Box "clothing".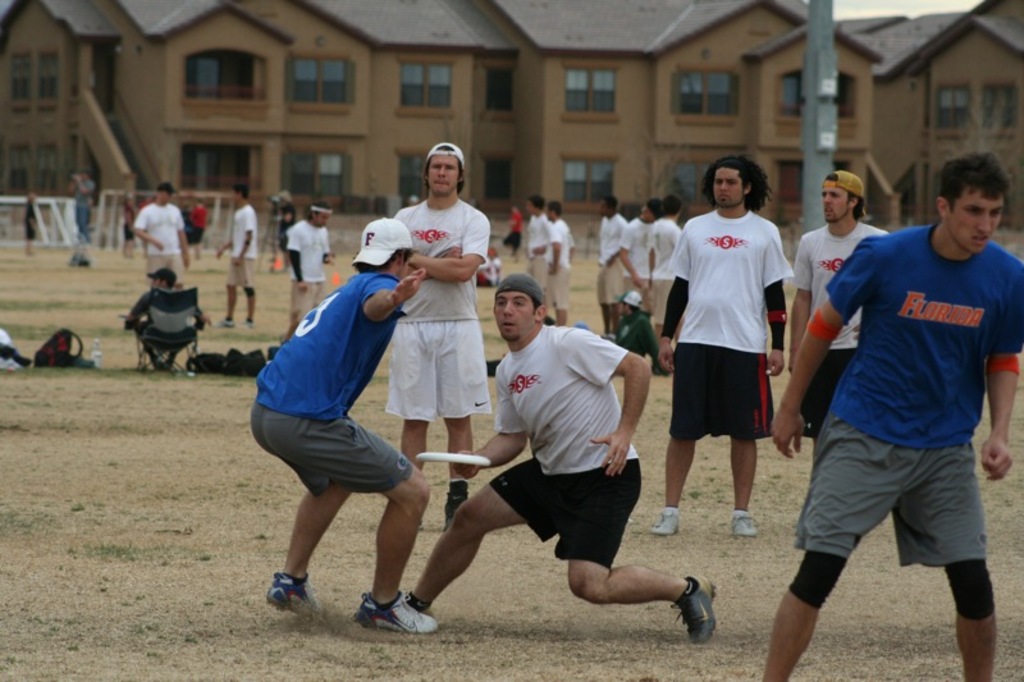
444:477:471:498.
